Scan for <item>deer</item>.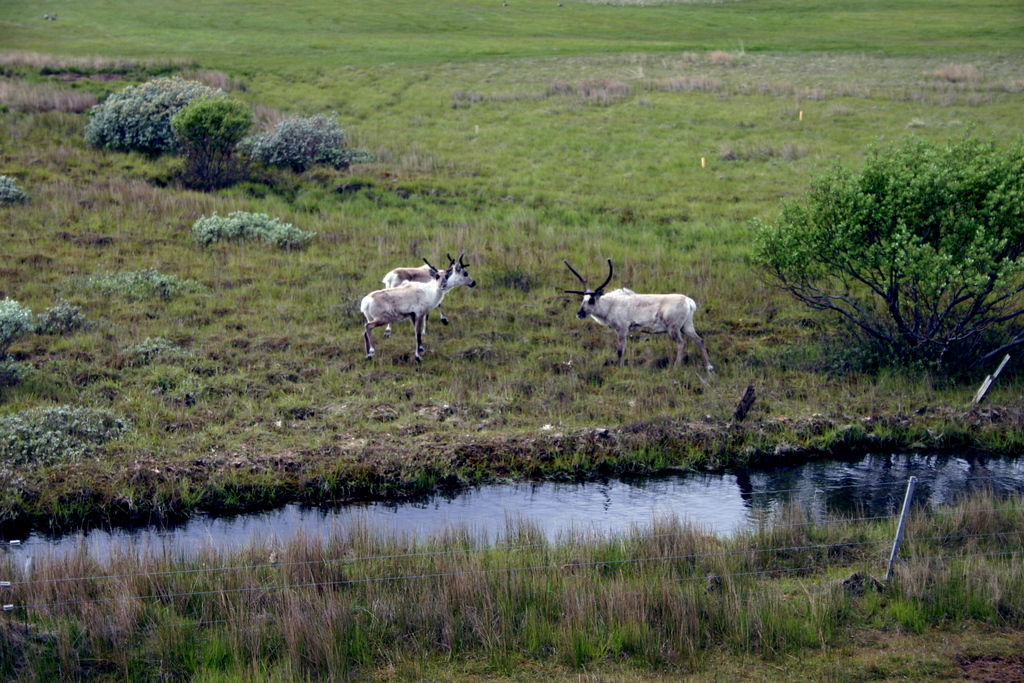
Scan result: crop(360, 251, 479, 363).
